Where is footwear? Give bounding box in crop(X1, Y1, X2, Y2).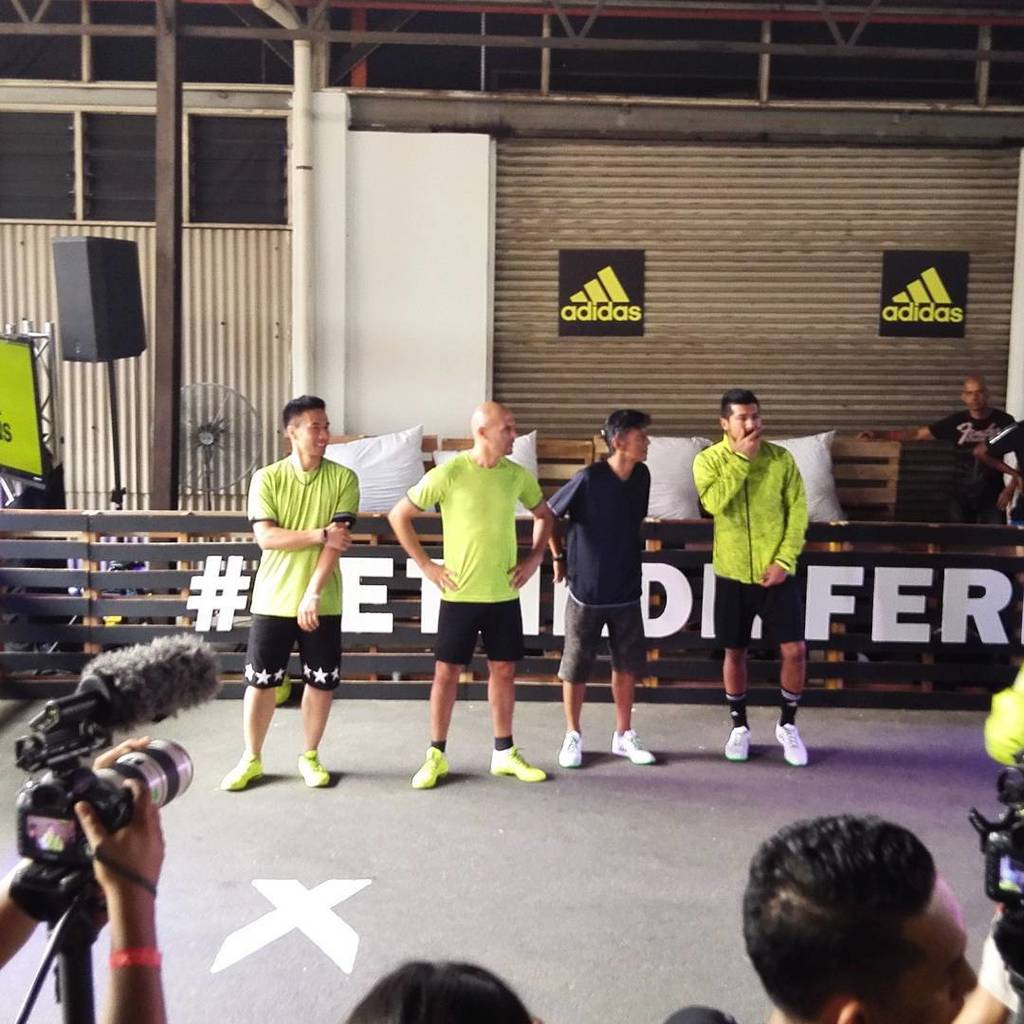
crop(490, 745, 550, 787).
